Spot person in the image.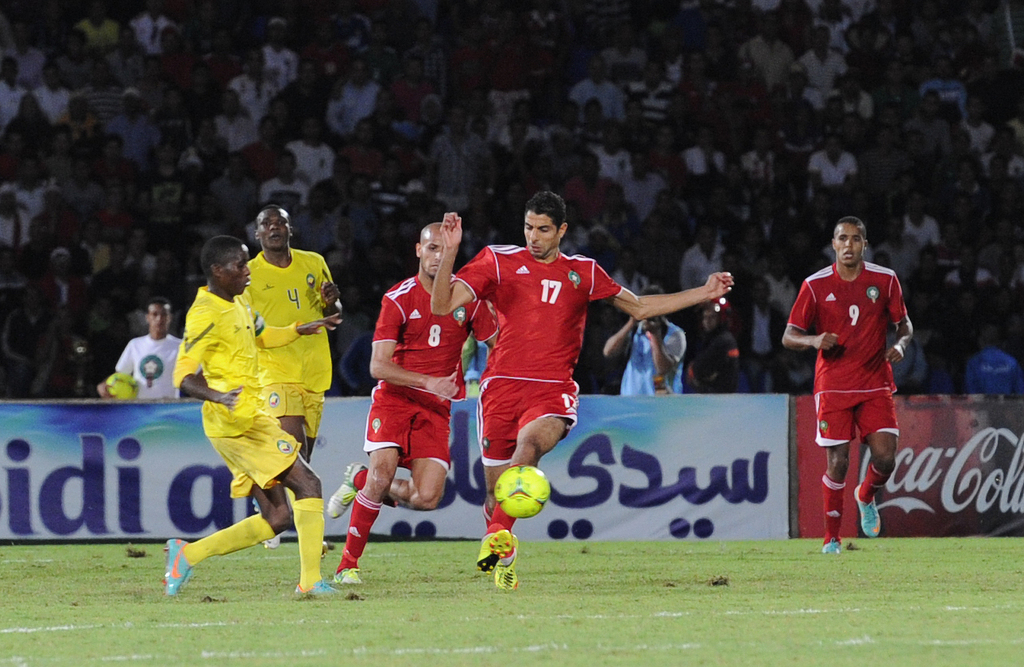
person found at {"left": 164, "top": 232, "right": 342, "bottom": 599}.
